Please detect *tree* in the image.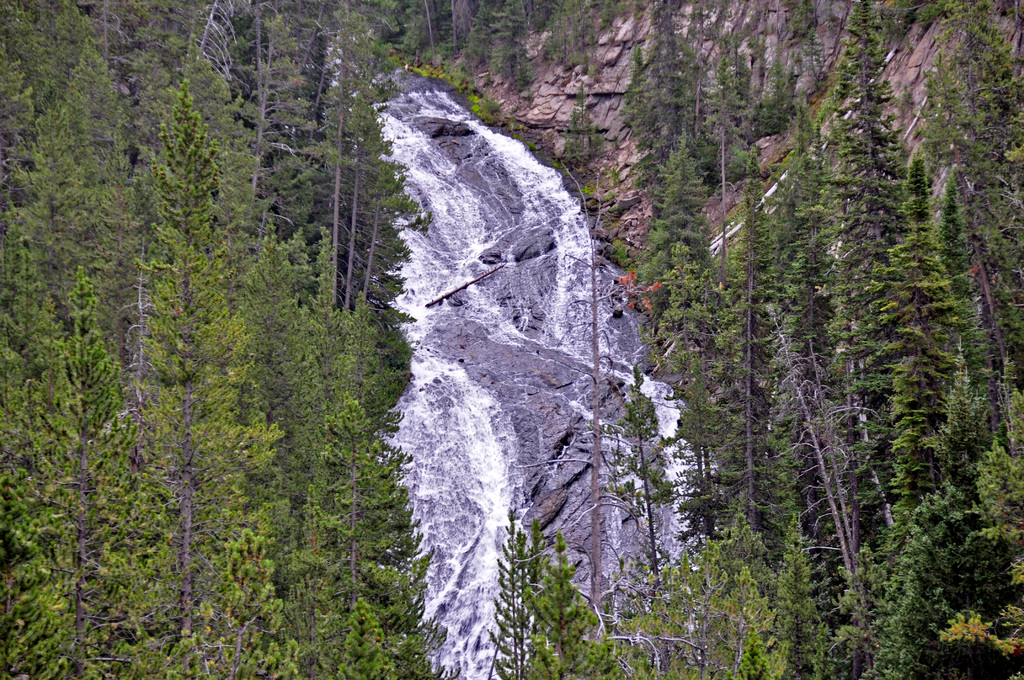
crop(604, 363, 674, 585).
